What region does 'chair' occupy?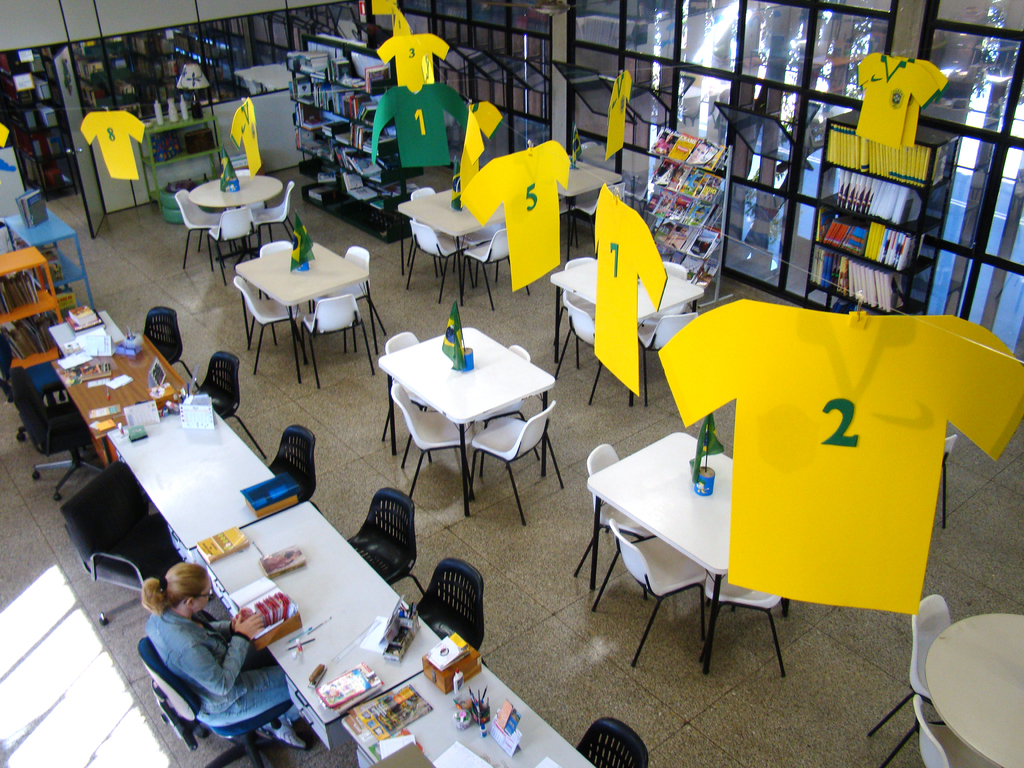
bbox=[634, 315, 696, 408].
